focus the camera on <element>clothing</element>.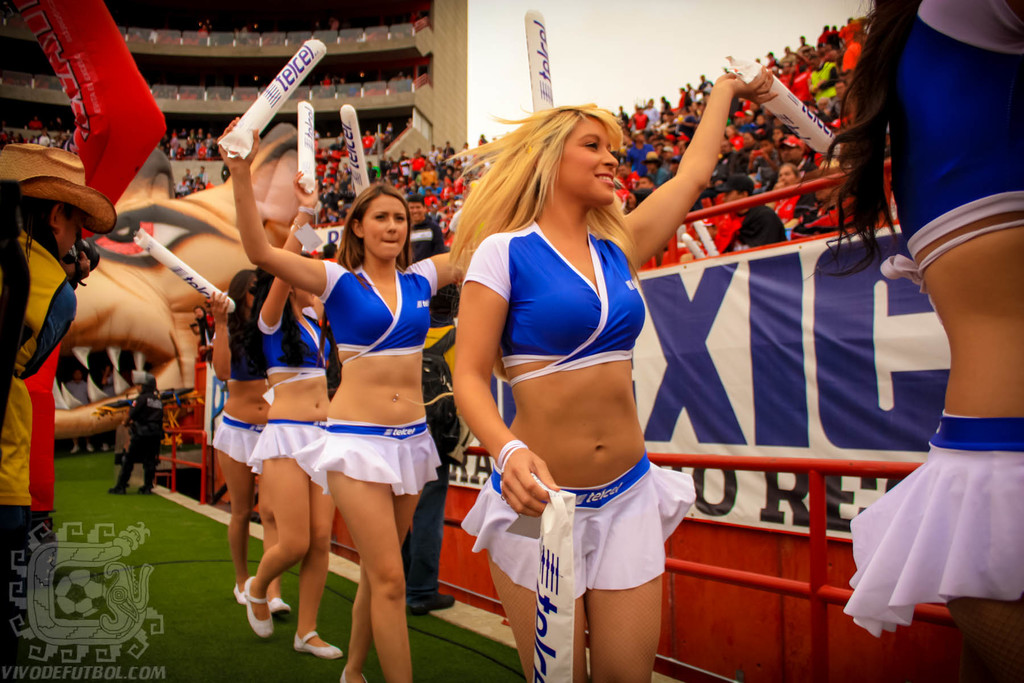
Focus region: crop(723, 205, 792, 248).
